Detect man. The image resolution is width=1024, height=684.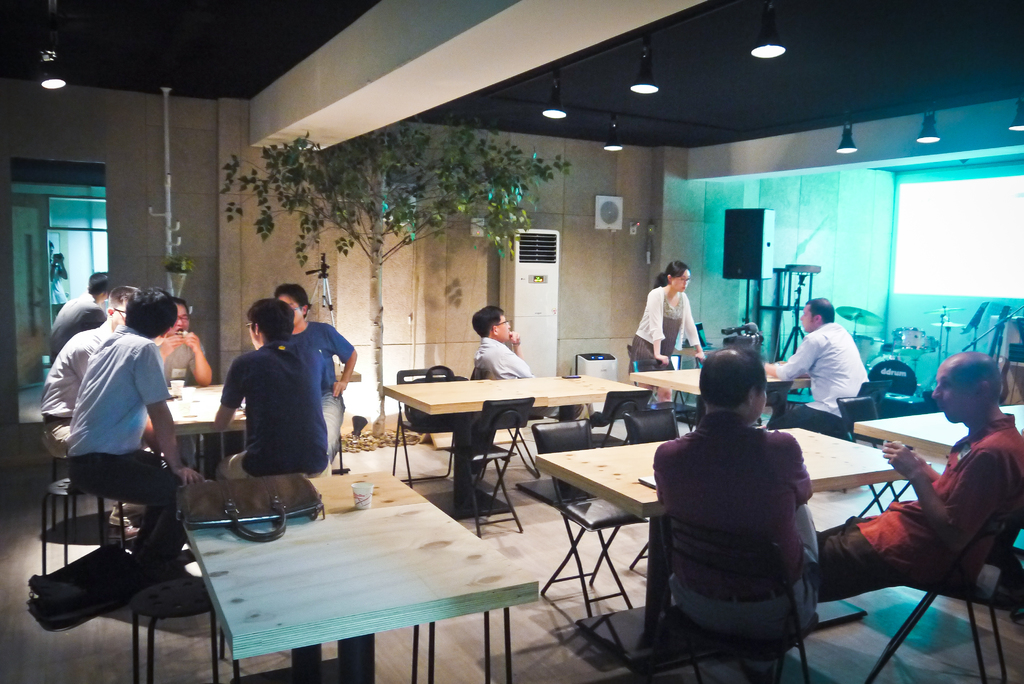
47,269,109,362.
